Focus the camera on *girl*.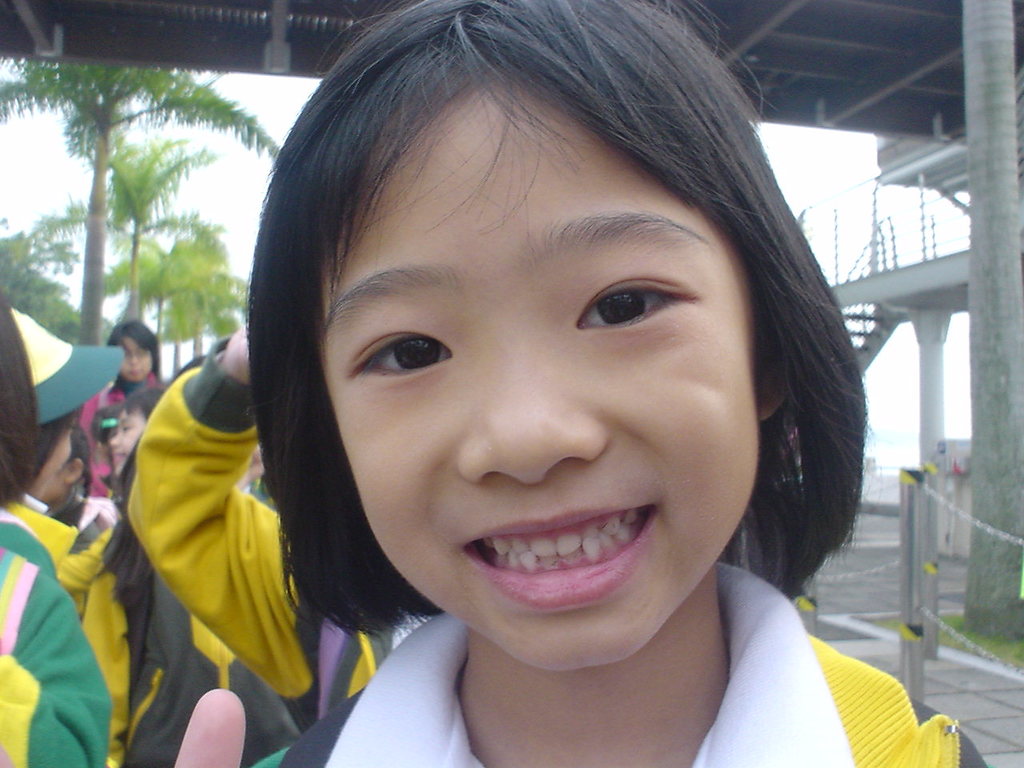
Focus region: 249, 0, 991, 767.
